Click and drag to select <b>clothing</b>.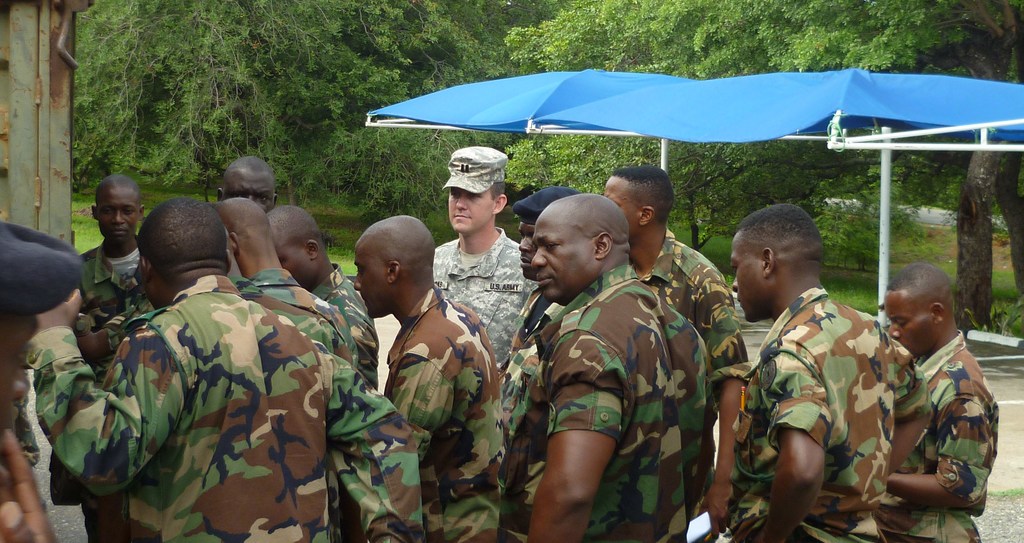
Selection: 27/274/422/542.
